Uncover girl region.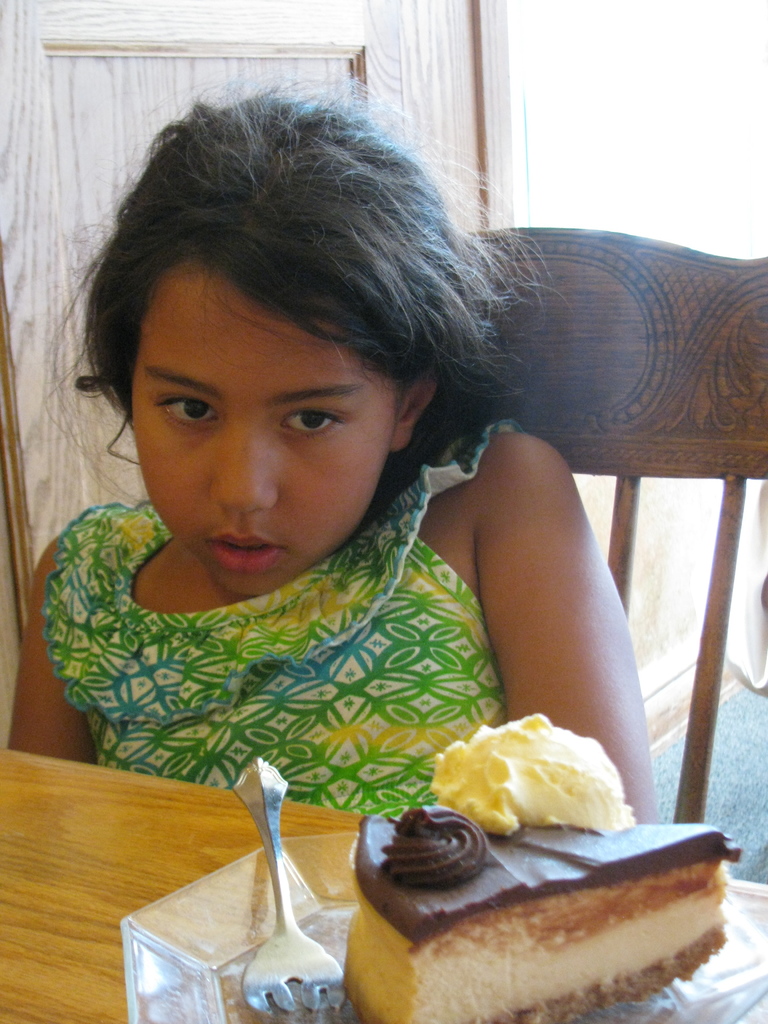
Uncovered: 0, 61, 659, 833.
